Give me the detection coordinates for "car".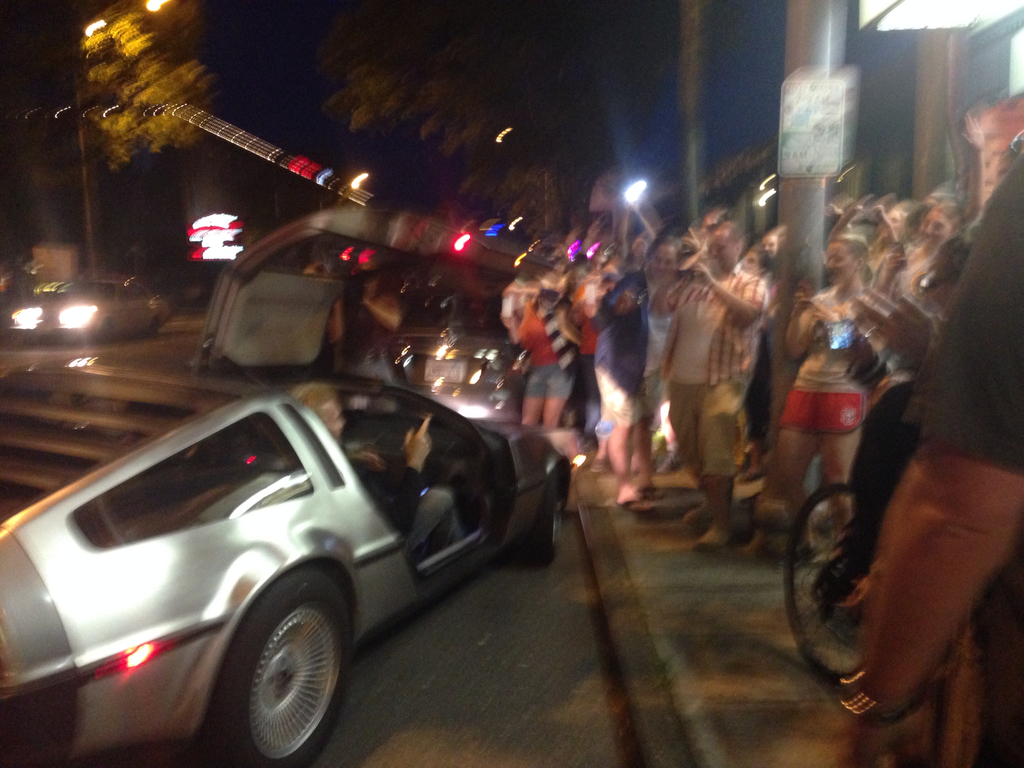
(8, 359, 584, 767).
